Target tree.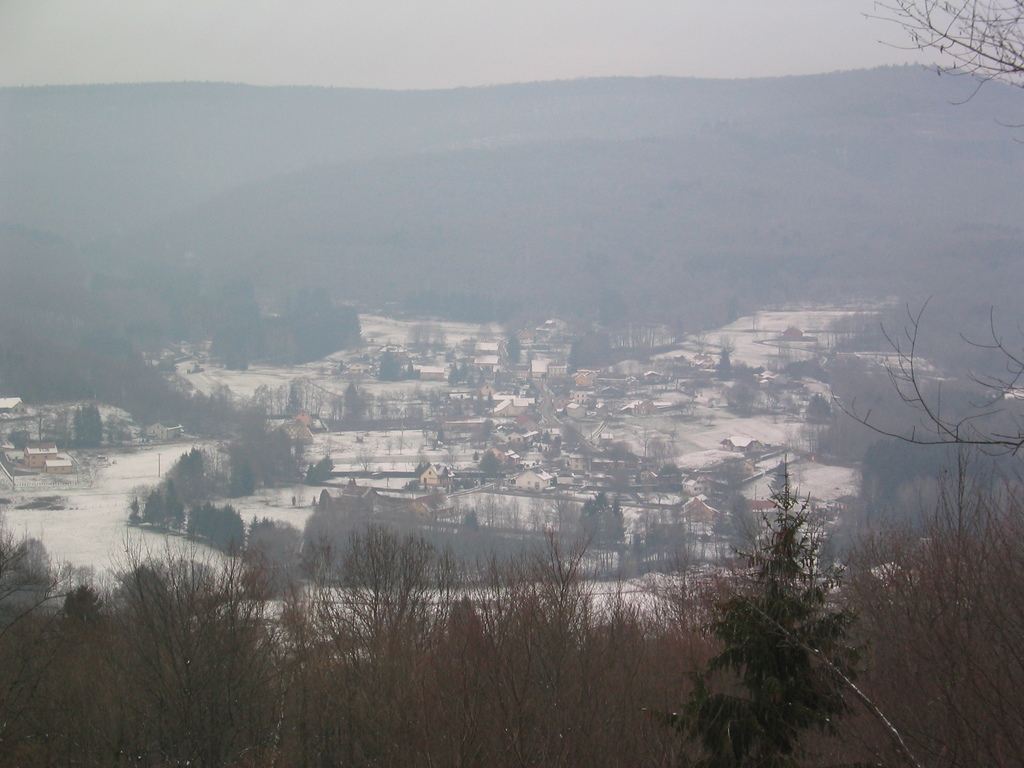
Target region: BBox(451, 365, 461, 392).
